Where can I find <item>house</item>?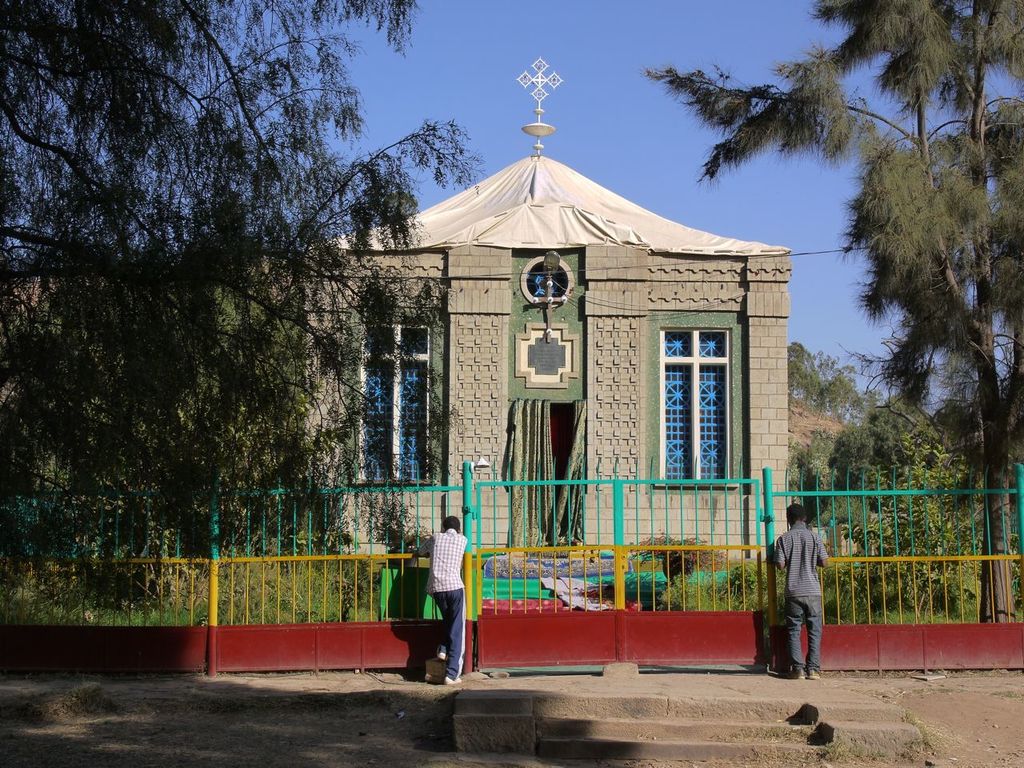
You can find it at box=[226, 84, 838, 694].
